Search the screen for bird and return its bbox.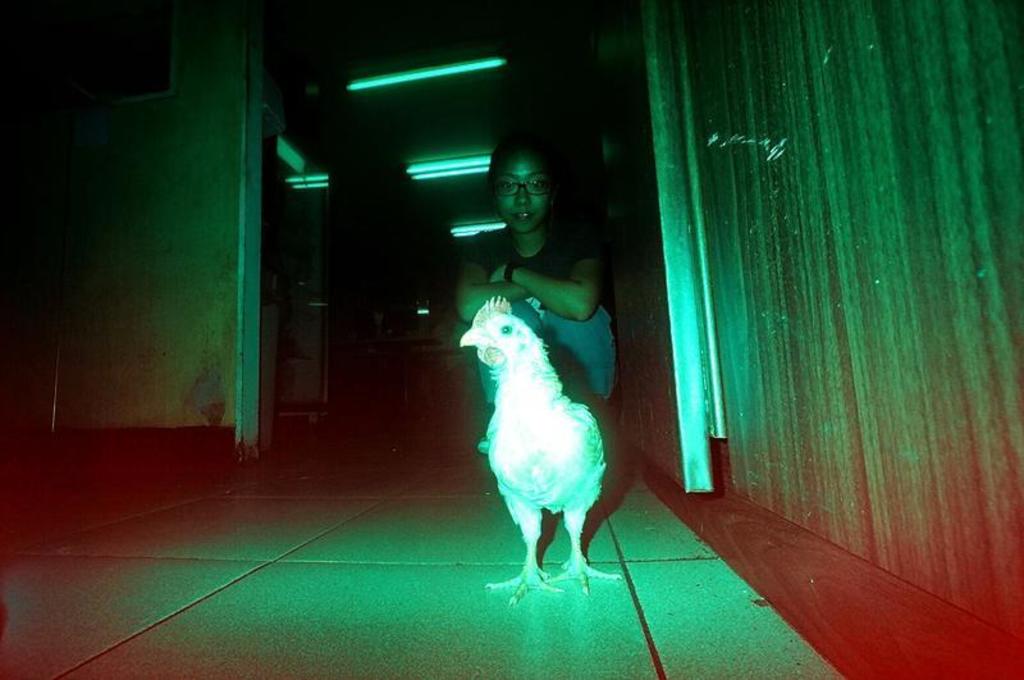
Found: x1=448 y1=293 x2=625 y2=606.
